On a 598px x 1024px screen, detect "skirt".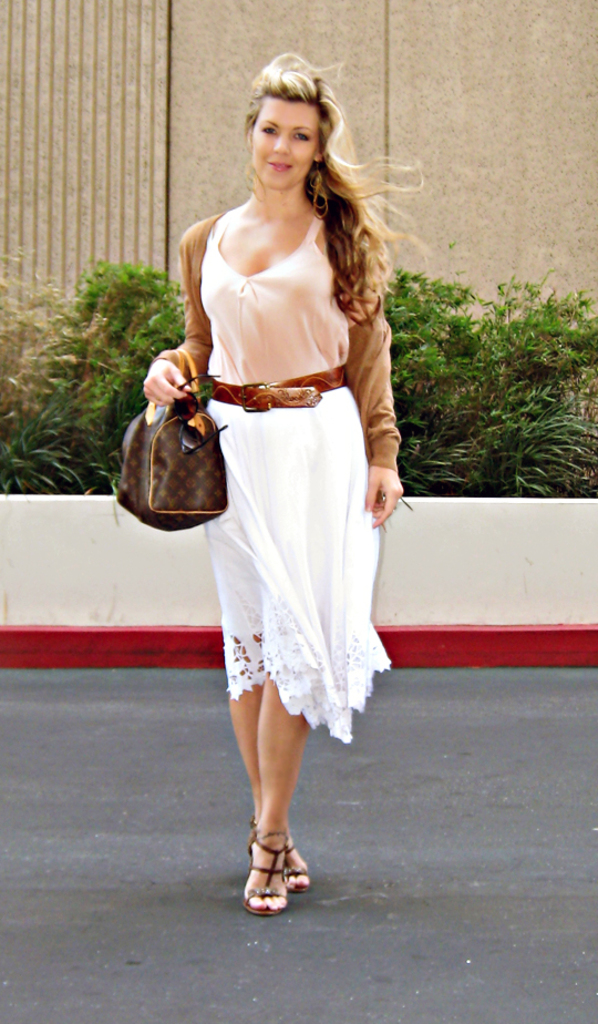
<region>204, 383, 394, 741</region>.
